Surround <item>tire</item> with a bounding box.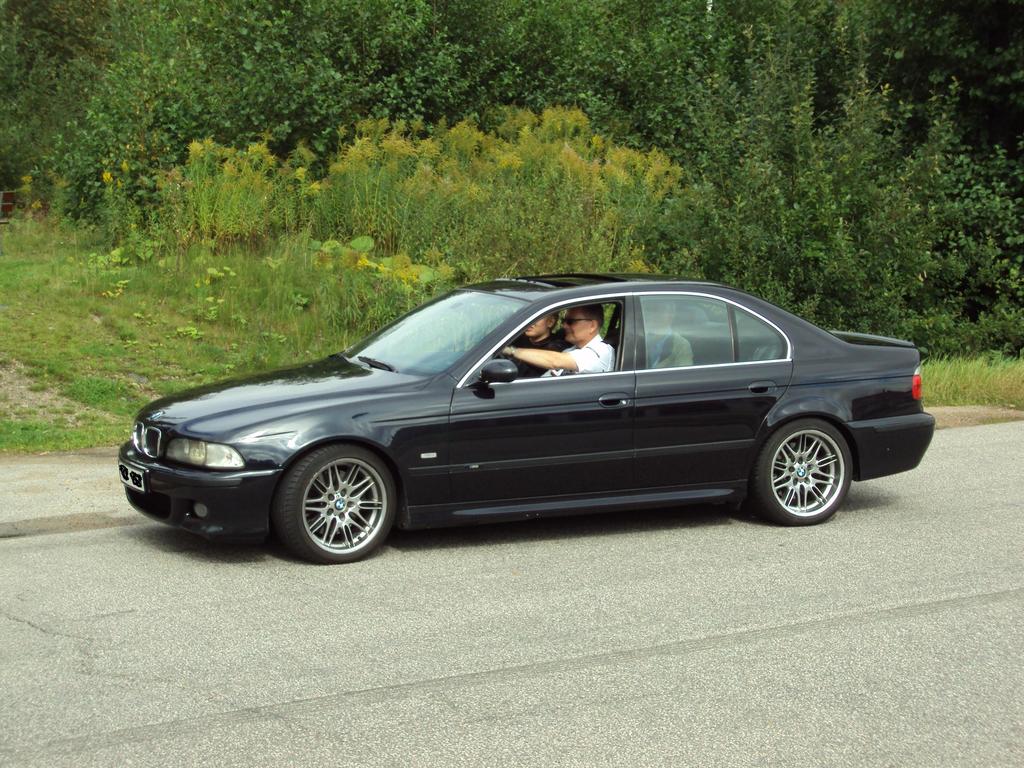
Rect(754, 418, 852, 524).
